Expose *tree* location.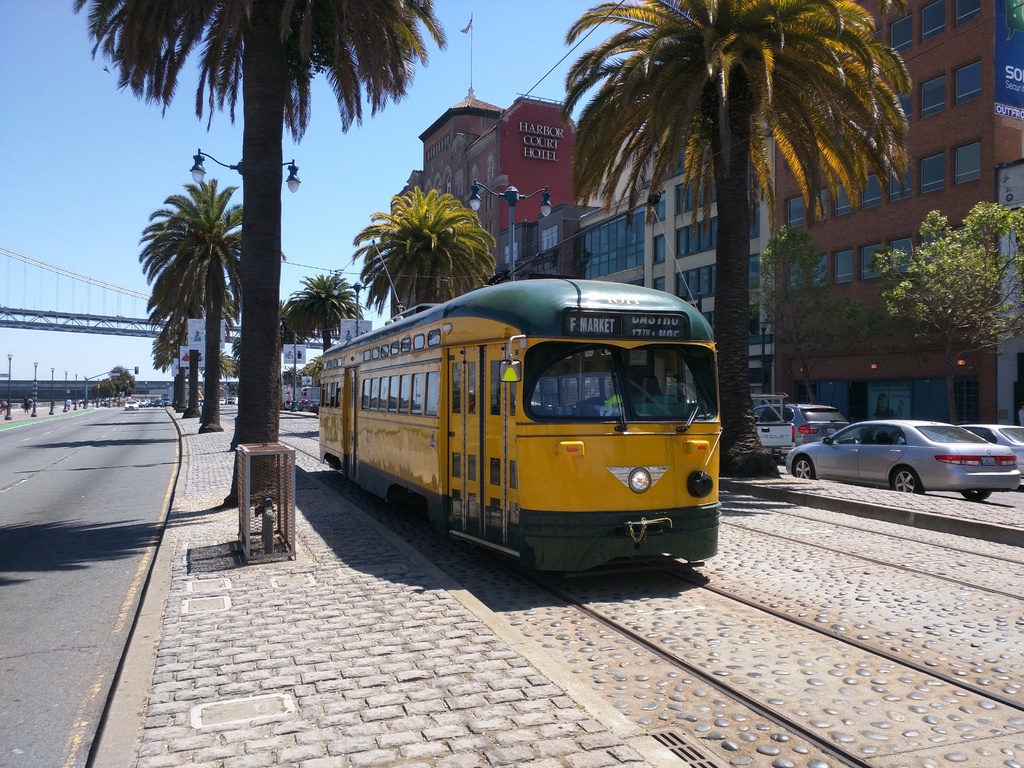
Exposed at Rect(749, 228, 875, 400).
